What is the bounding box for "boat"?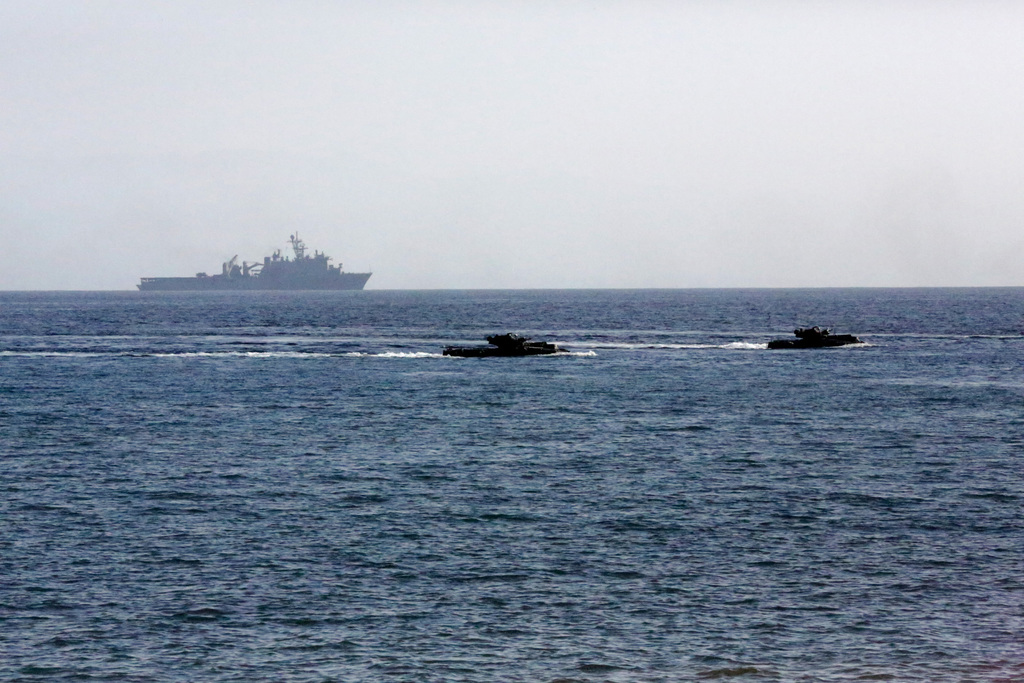
detection(444, 334, 553, 359).
